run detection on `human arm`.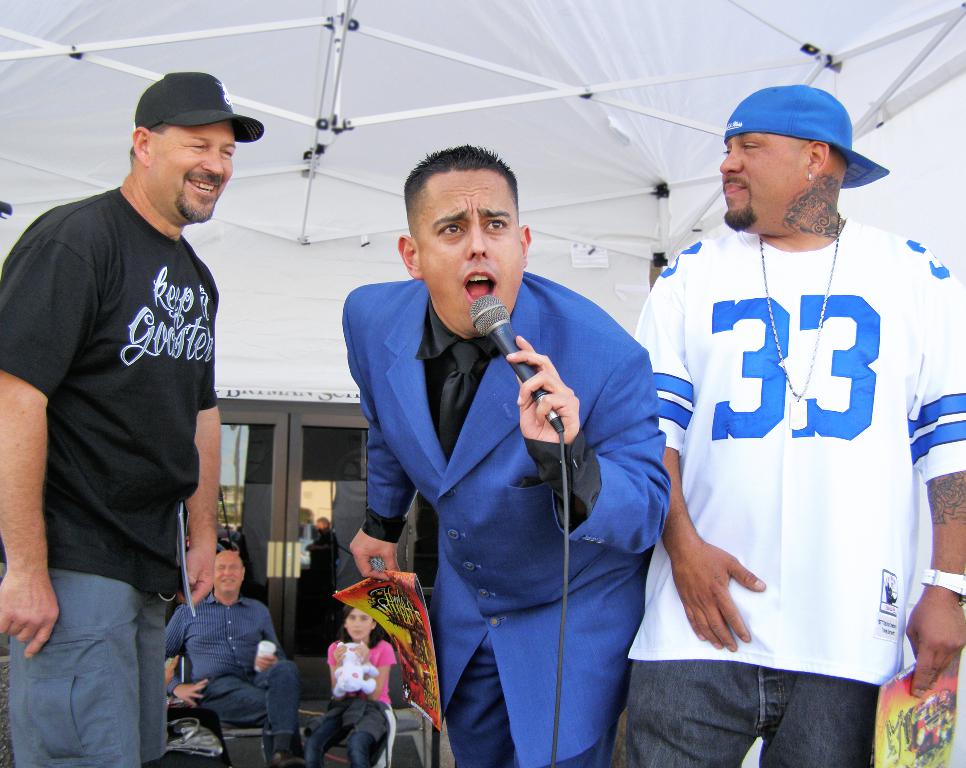
Result: box(327, 643, 347, 698).
